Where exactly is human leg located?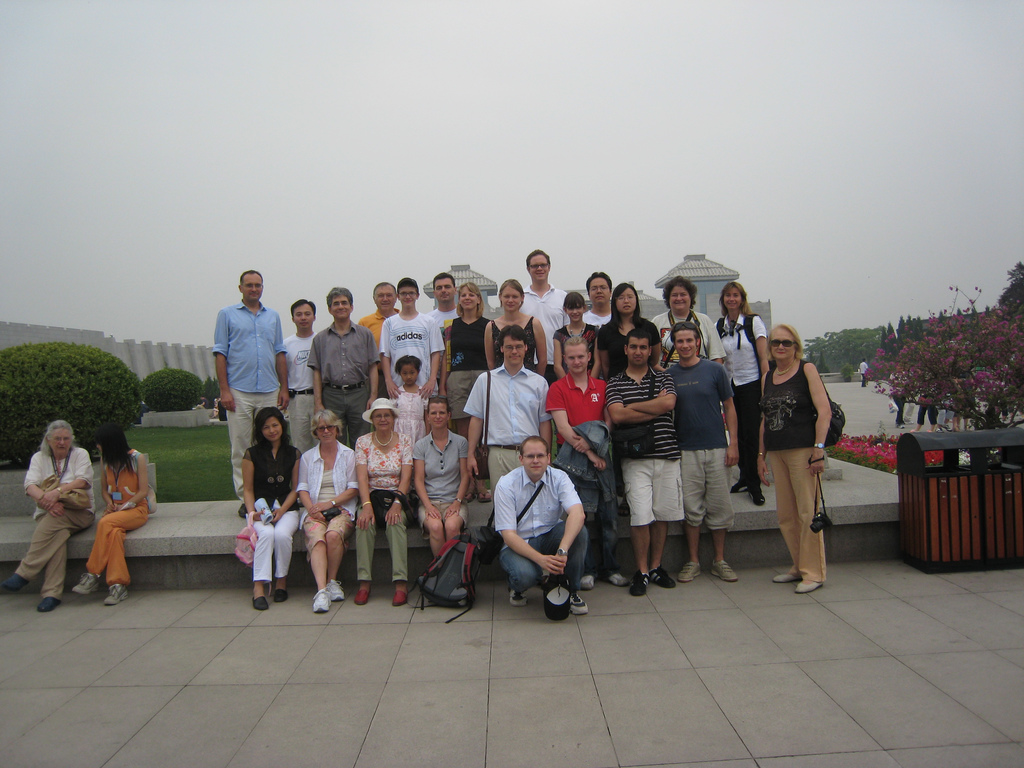
Its bounding box is {"left": 276, "top": 520, "right": 298, "bottom": 604}.
